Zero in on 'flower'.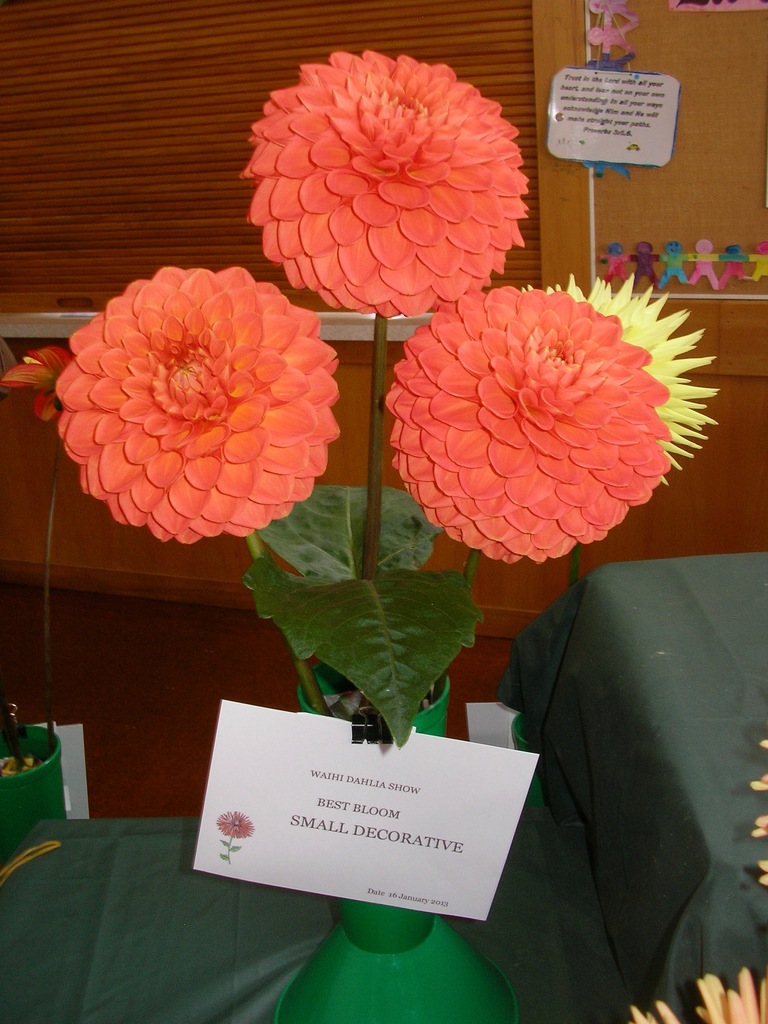
Zeroed in: [628, 959, 767, 1023].
